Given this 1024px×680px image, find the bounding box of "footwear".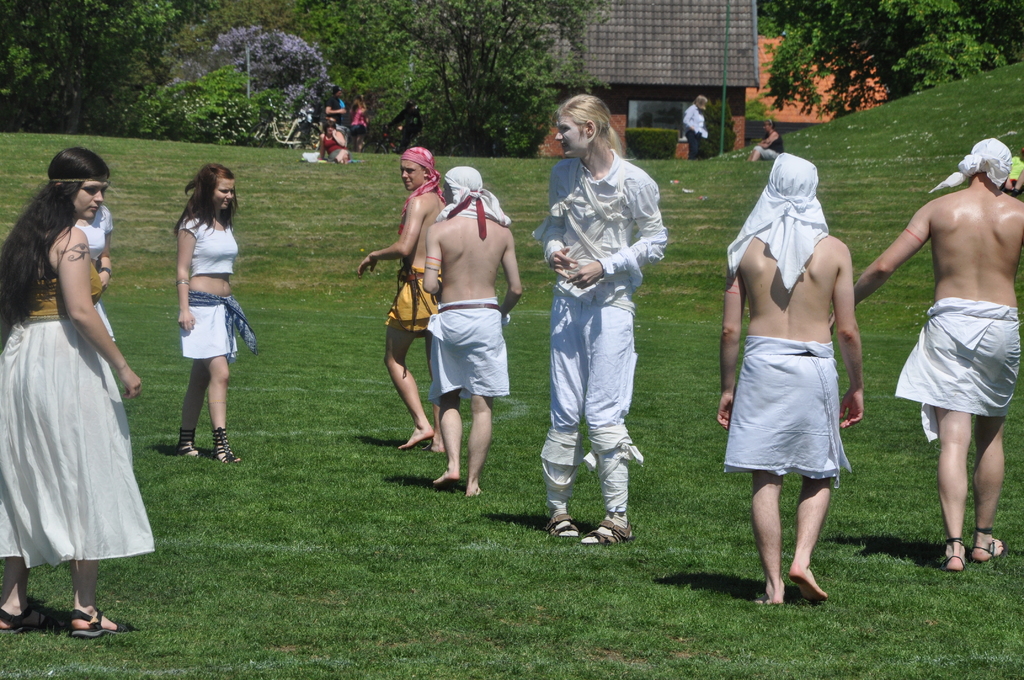
[211,428,240,467].
